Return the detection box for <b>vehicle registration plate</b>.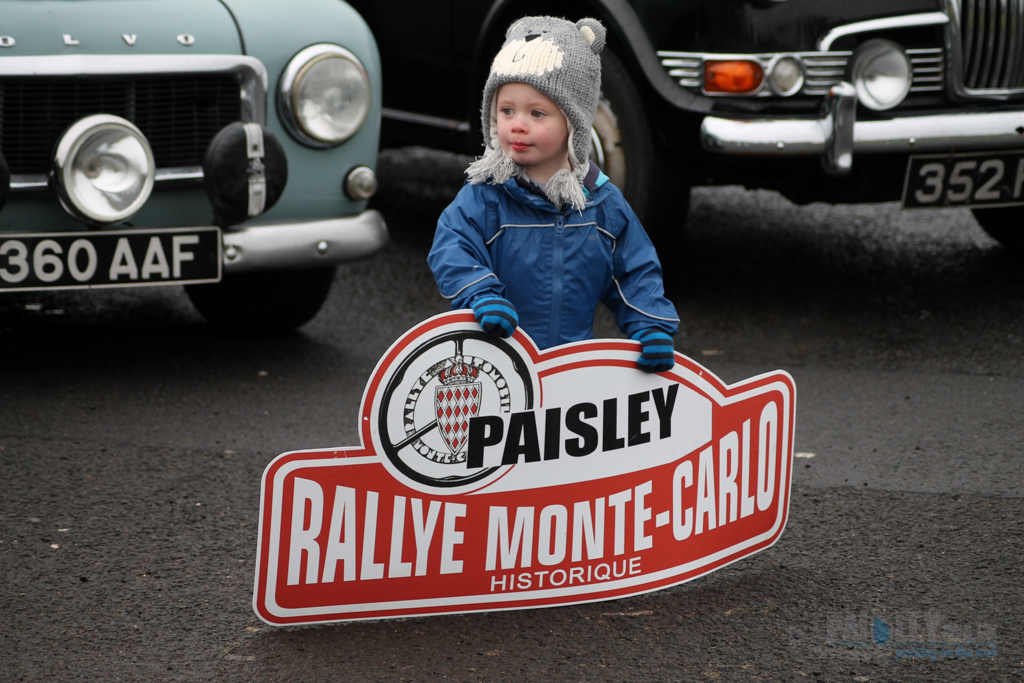
<bbox>0, 229, 228, 295</bbox>.
